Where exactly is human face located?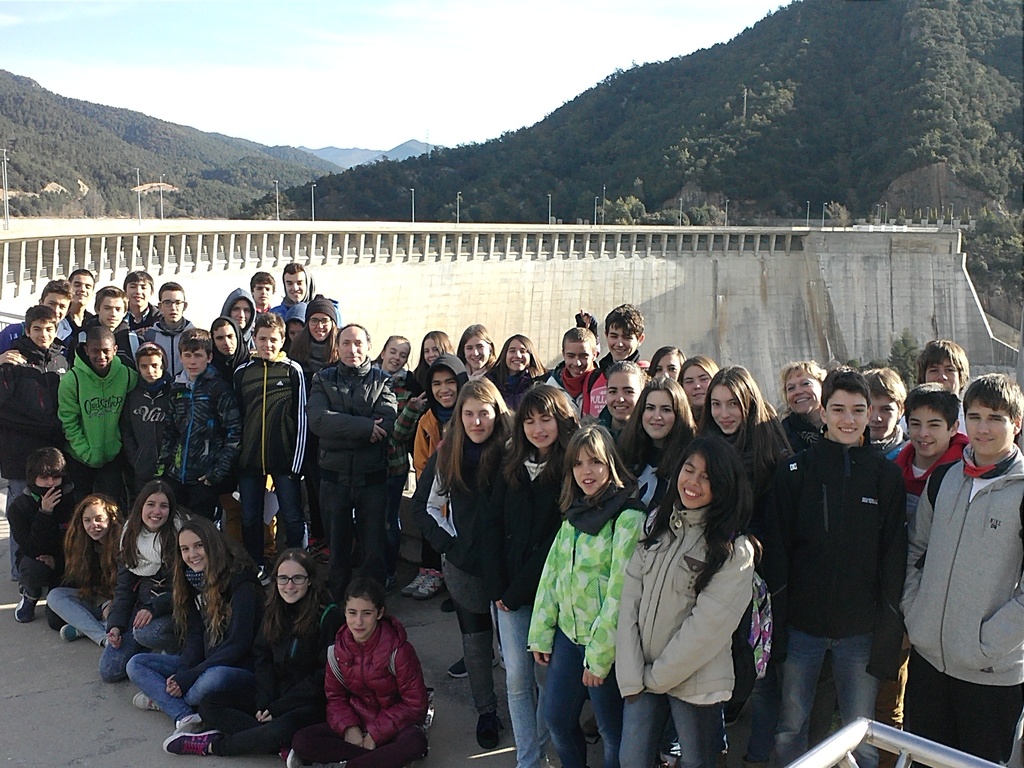
Its bounding box is detection(255, 280, 270, 307).
